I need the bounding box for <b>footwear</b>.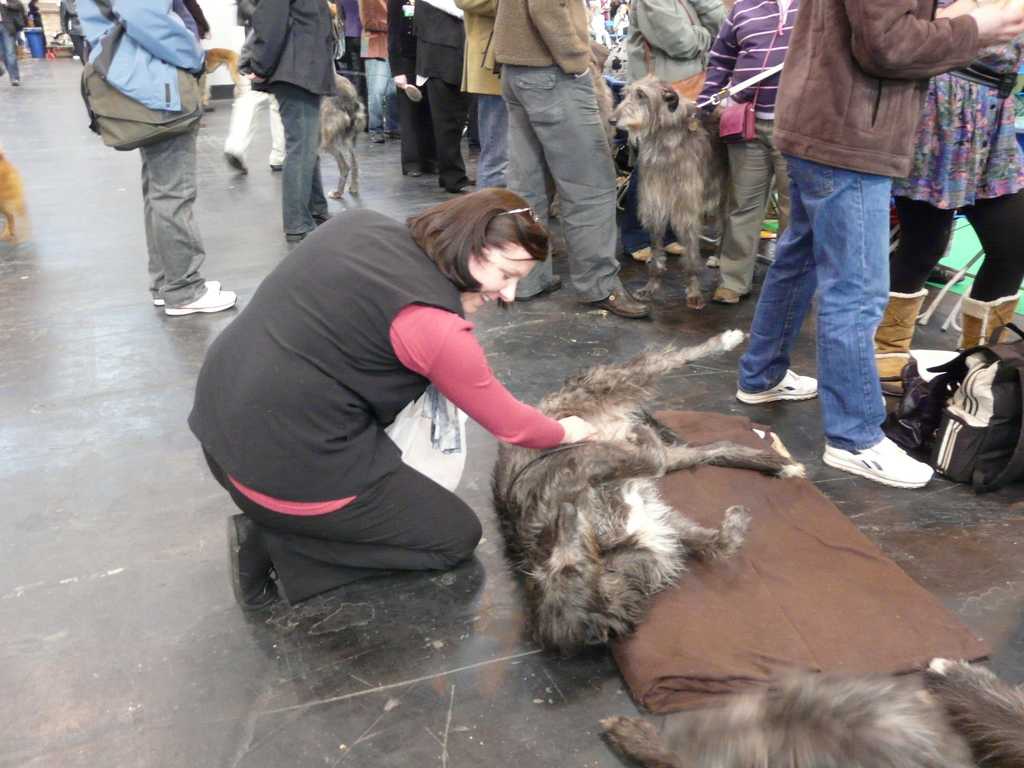
Here it is: left=272, top=164, right=283, bottom=172.
